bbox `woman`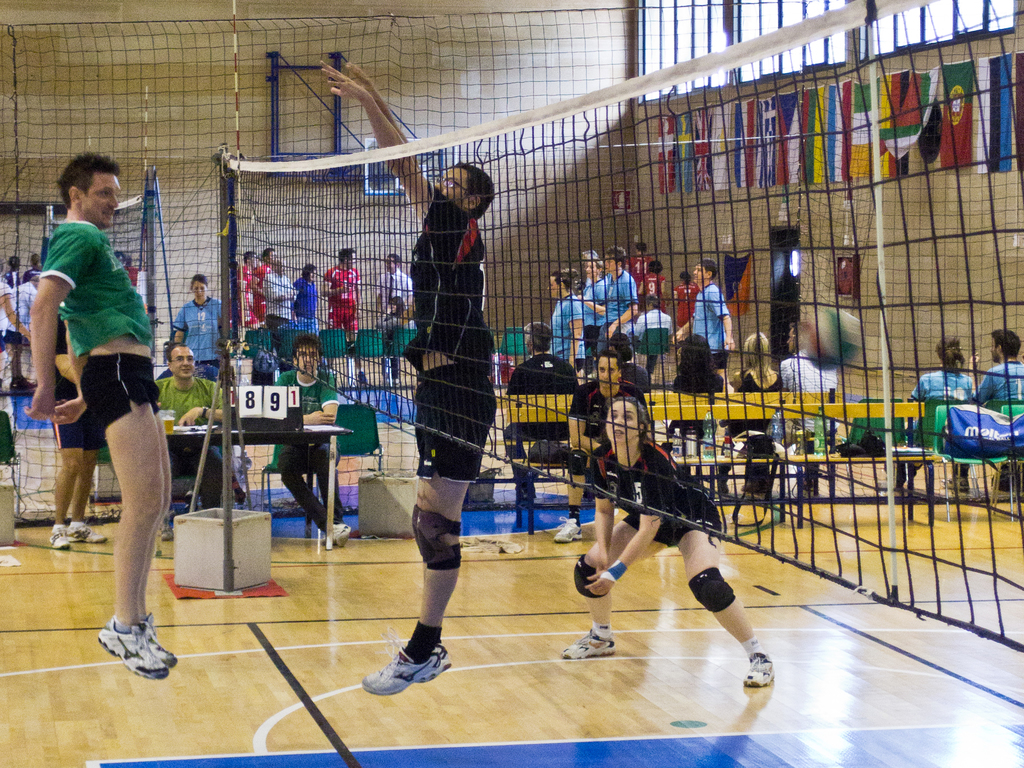
bbox=[881, 335, 975, 492]
